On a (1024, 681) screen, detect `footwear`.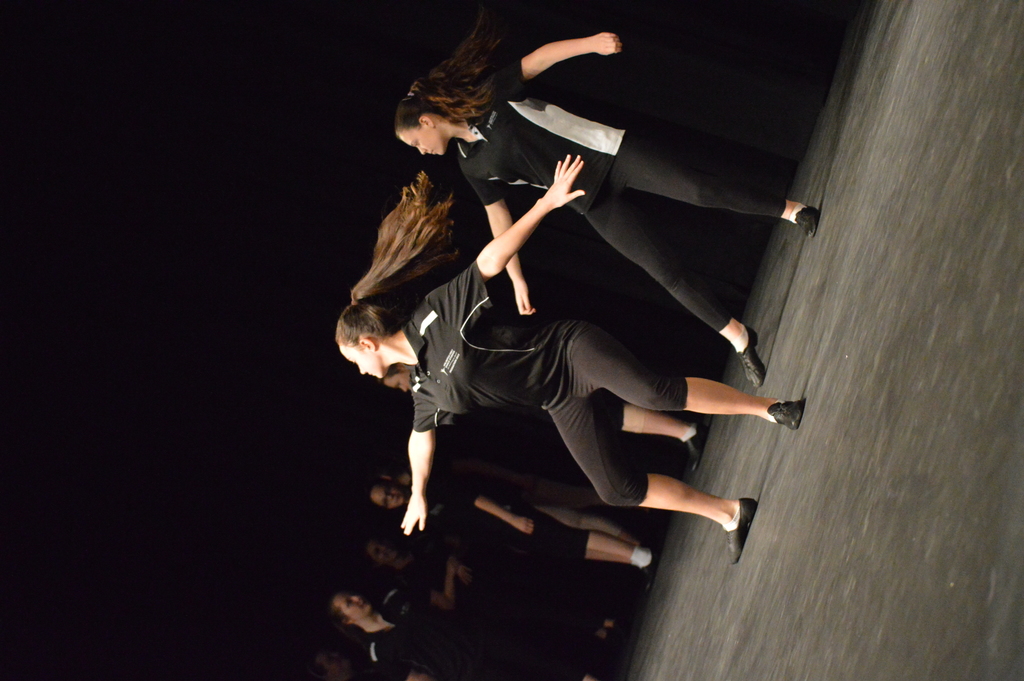
<bbox>768, 398, 806, 432</bbox>.
